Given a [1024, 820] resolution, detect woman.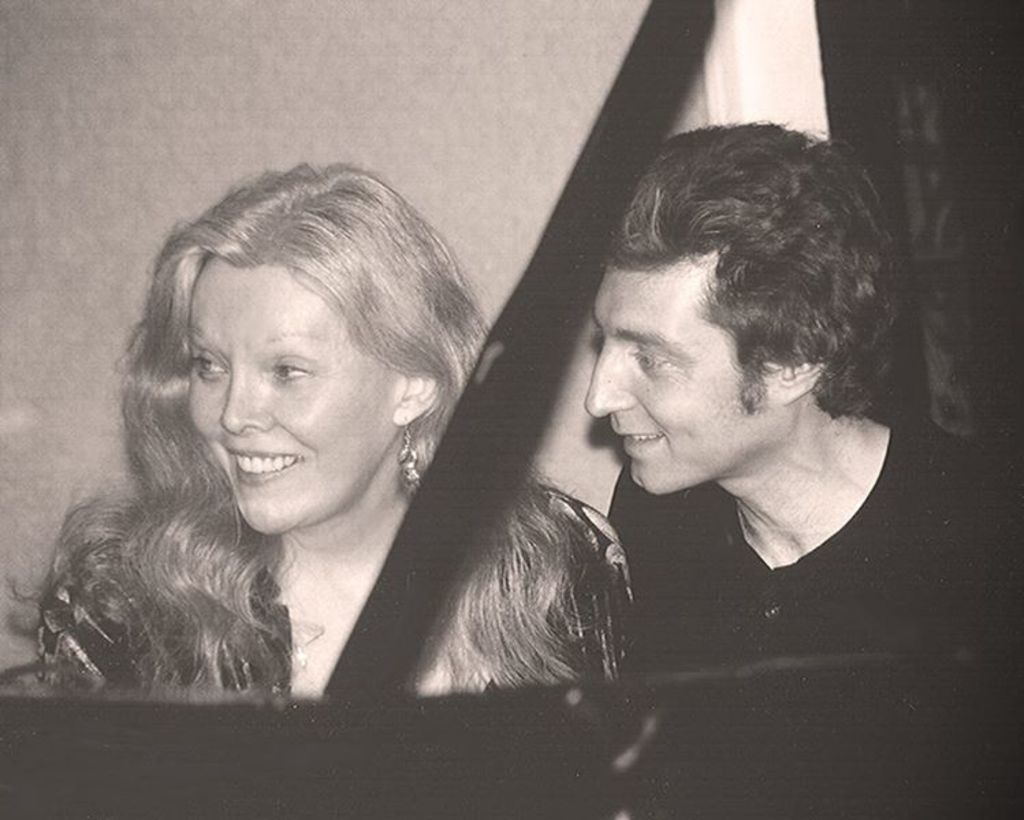
region(44, 137, 619, 738).
